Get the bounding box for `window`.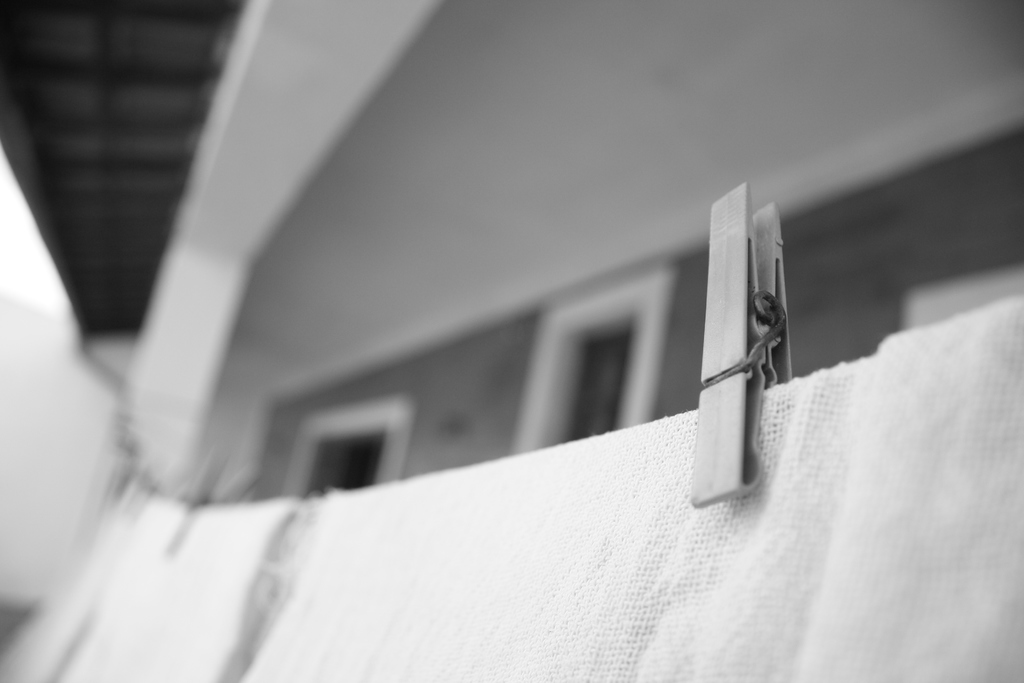
<box>568,336,616,440</box>.
